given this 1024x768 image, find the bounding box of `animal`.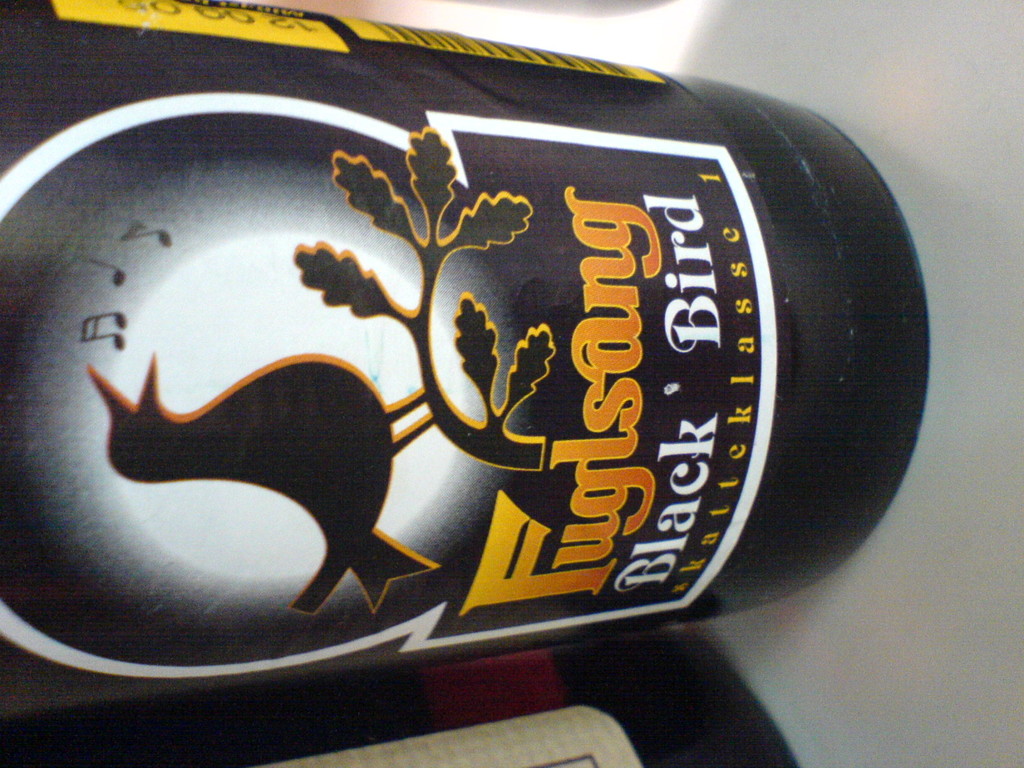
select_region(92, 352, 454, 626).
